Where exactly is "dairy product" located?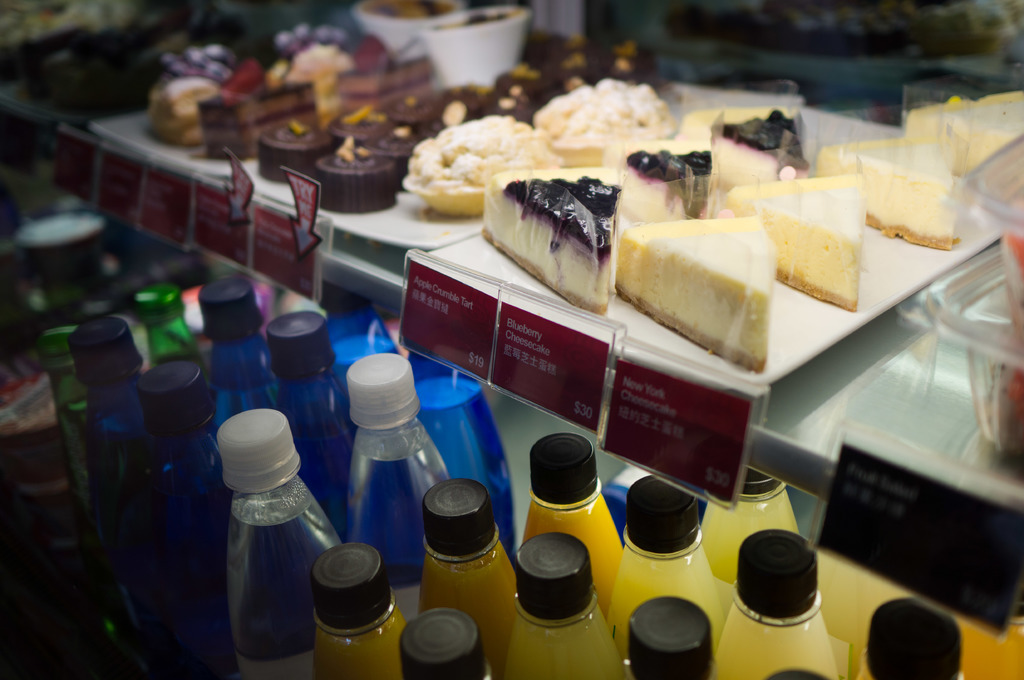
Its bounding box is [x1=729, y1=177, x2=860, y2=307].
